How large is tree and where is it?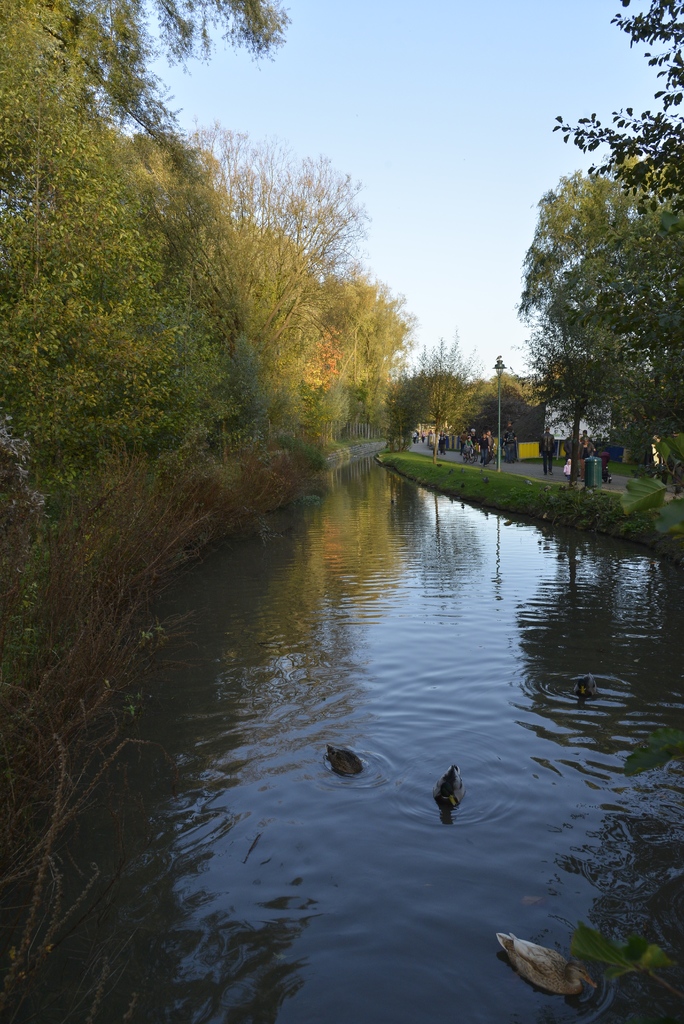
Bounding box: <box>0,0,161,494</box>.
